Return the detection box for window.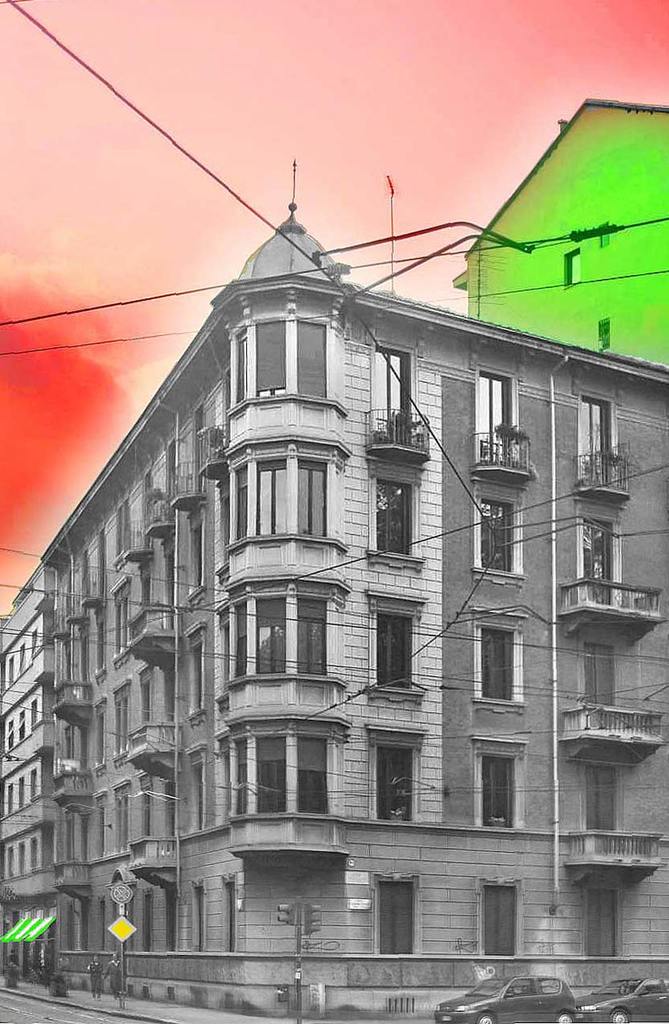
select_region(31, 836, 40, 870).
